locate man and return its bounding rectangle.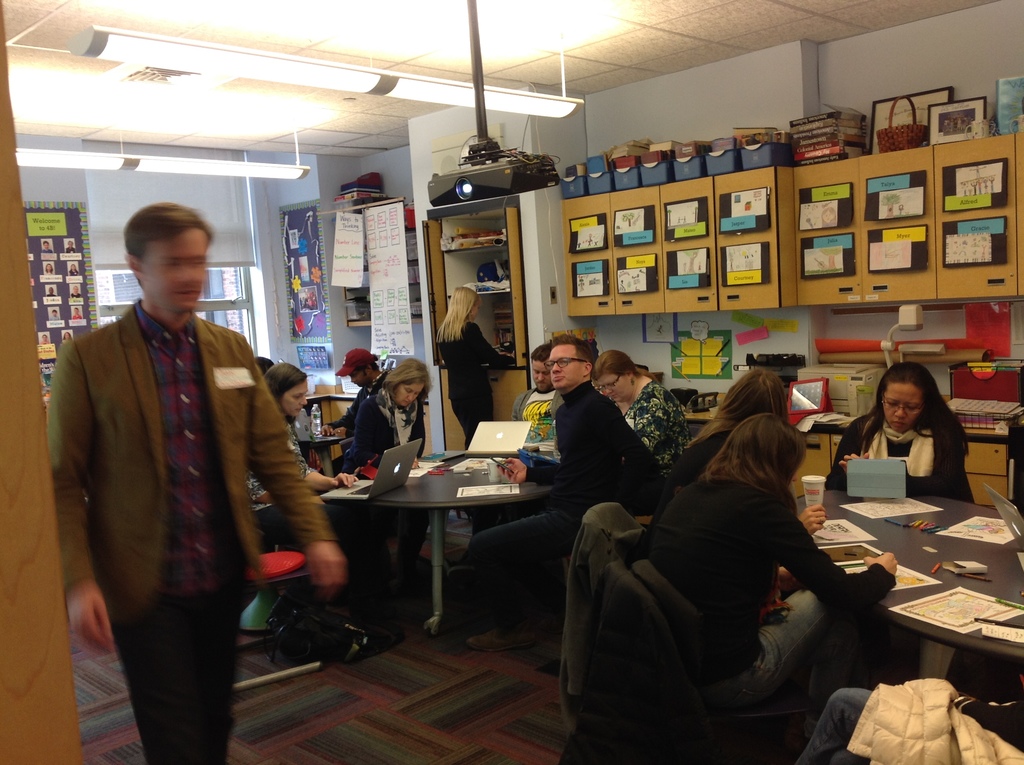
pyautogui.locateOnScreen(323, 347, 381, 446).
